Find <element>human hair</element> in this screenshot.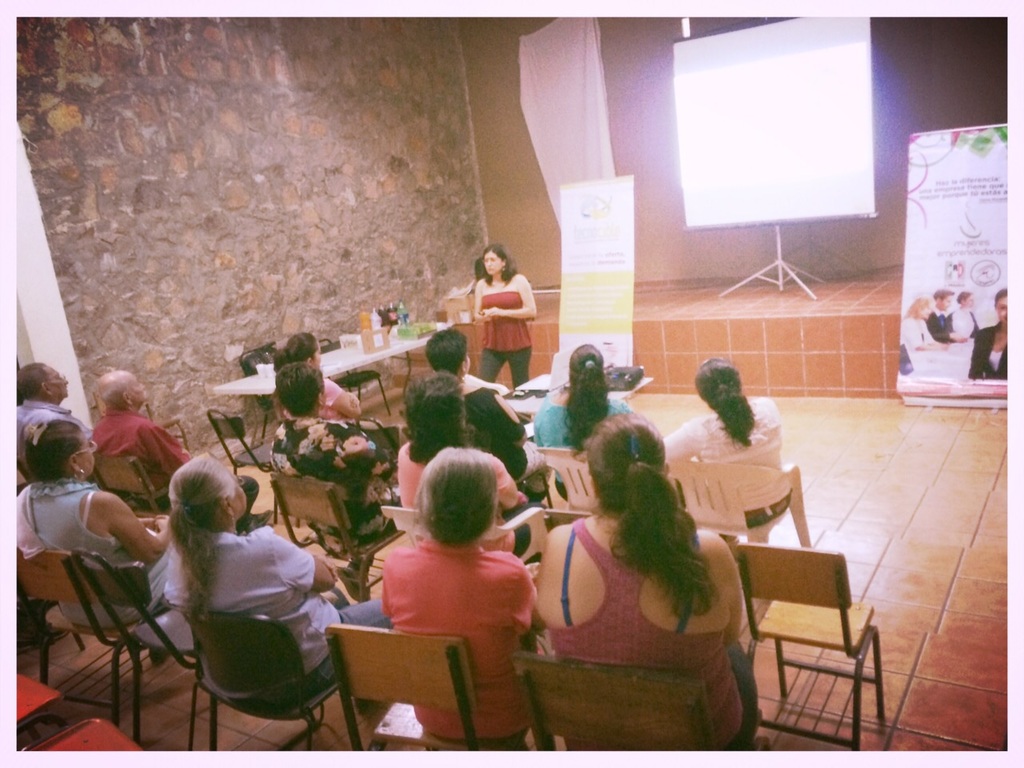
The bounding box for <element>human hair</element> is bbox(700, 356, 754, 452).
